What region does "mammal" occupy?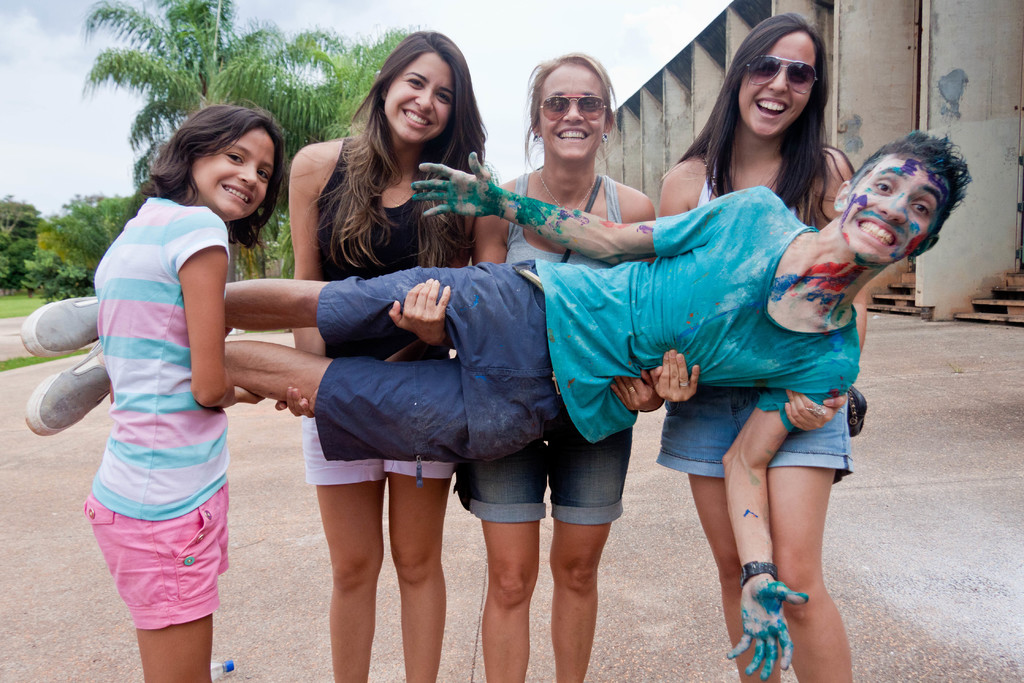
[x1=657, y1=12, x2=867, y2=682].
